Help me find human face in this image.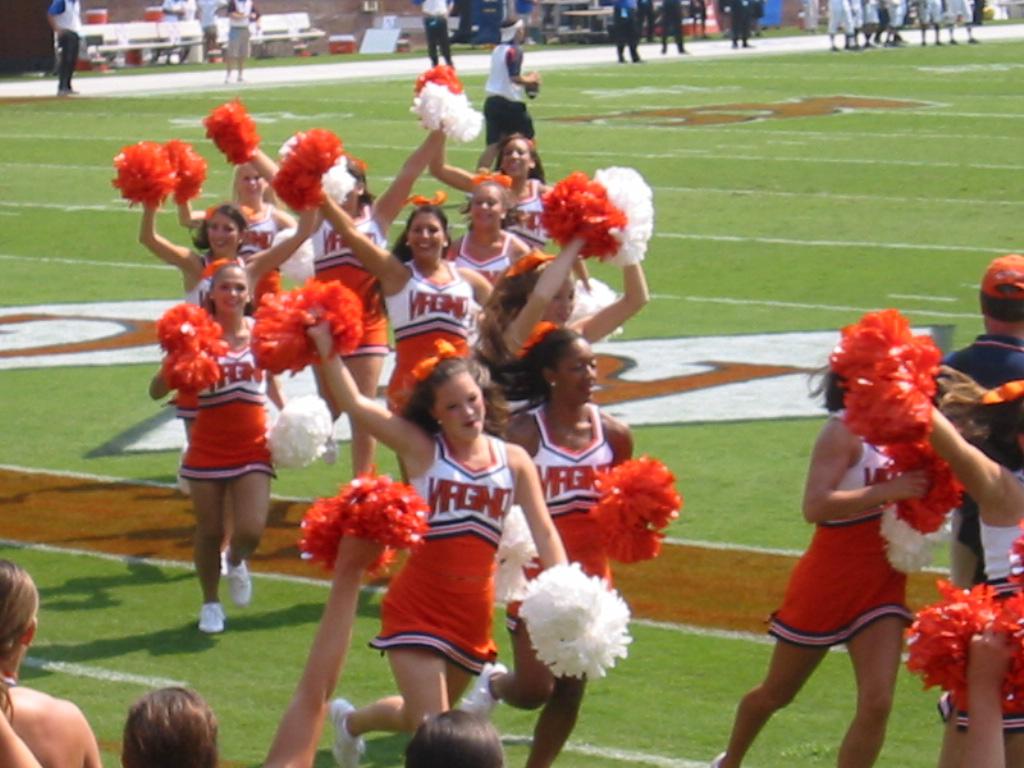
Found it: {"left": 210, "top": 266, "right": 248, "bottom": 314}.
